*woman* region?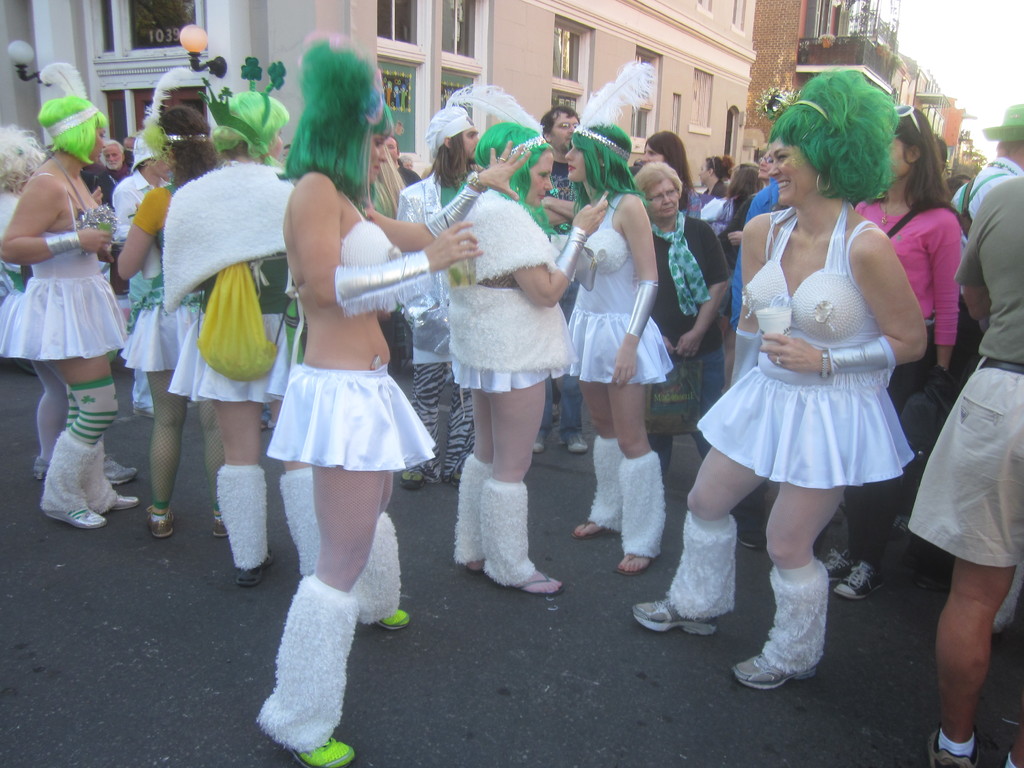
crop(644, 154, 742, 516)
